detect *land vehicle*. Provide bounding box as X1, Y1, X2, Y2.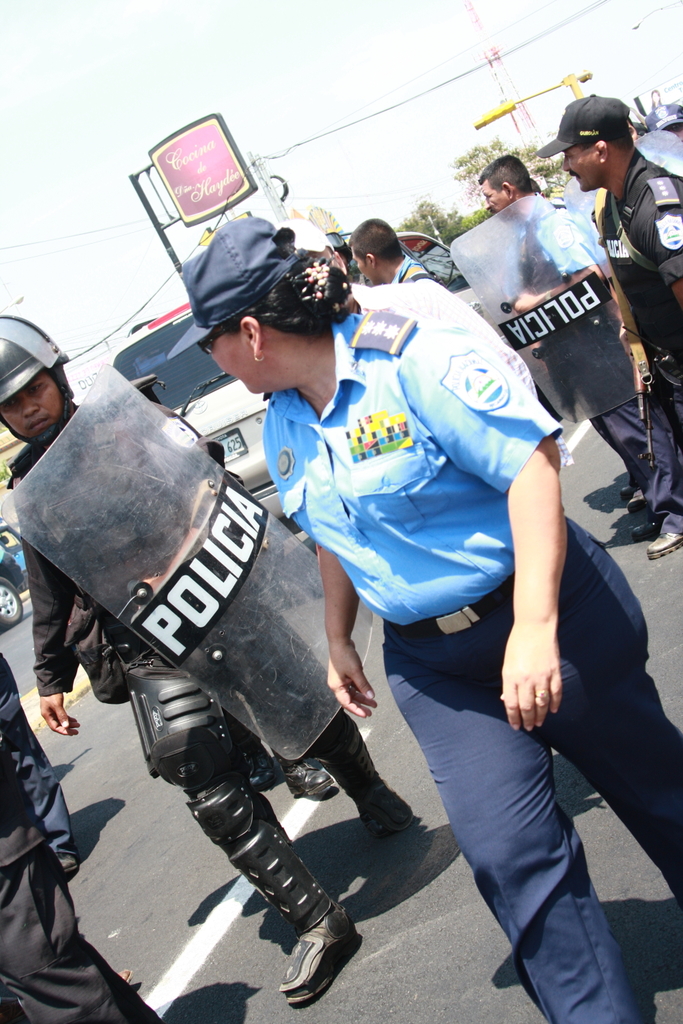
323, 221, 481, 310.
